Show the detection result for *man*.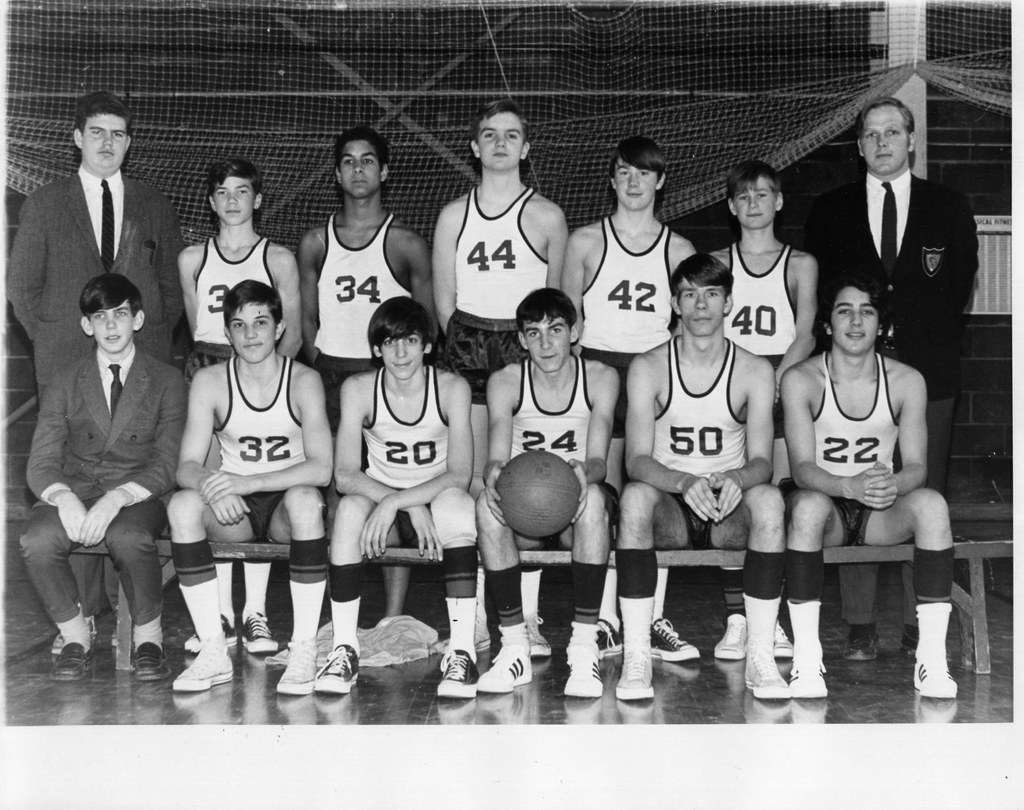
bbox=[699, 165, 826, 462].
